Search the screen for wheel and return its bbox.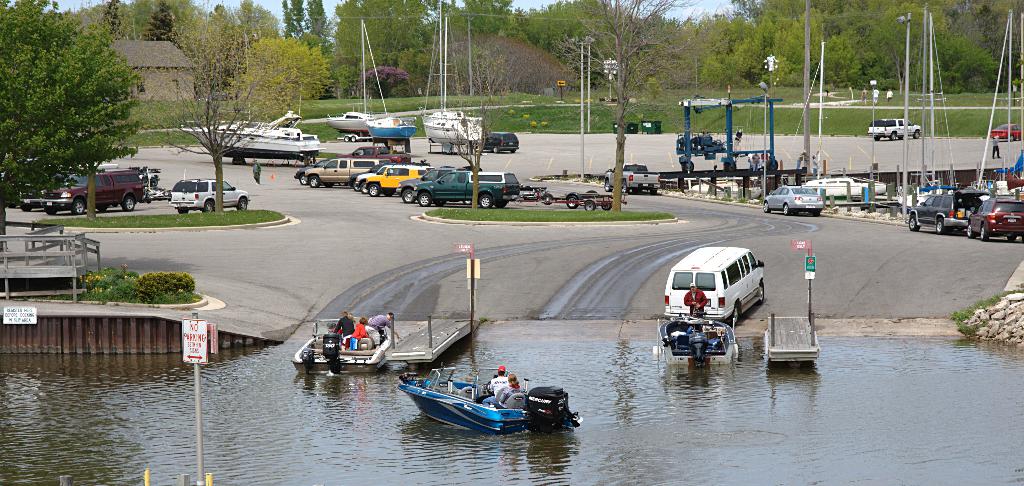
Found: (623,184,628,191).
